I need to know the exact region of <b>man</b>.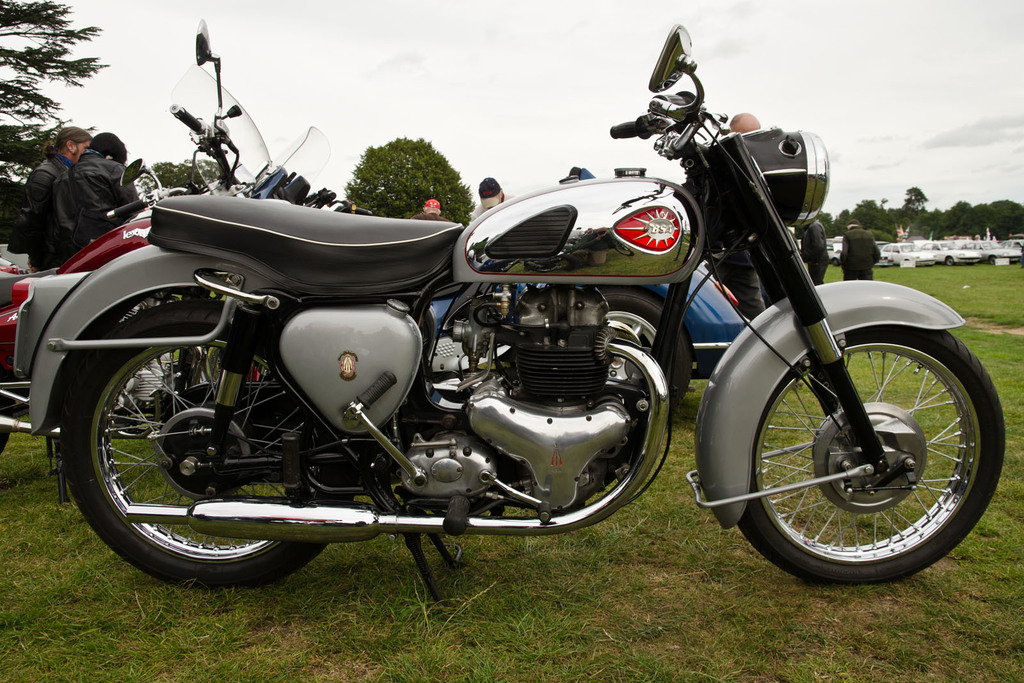
Region: <bbox>23, 126, 94, 273</bbox>.
